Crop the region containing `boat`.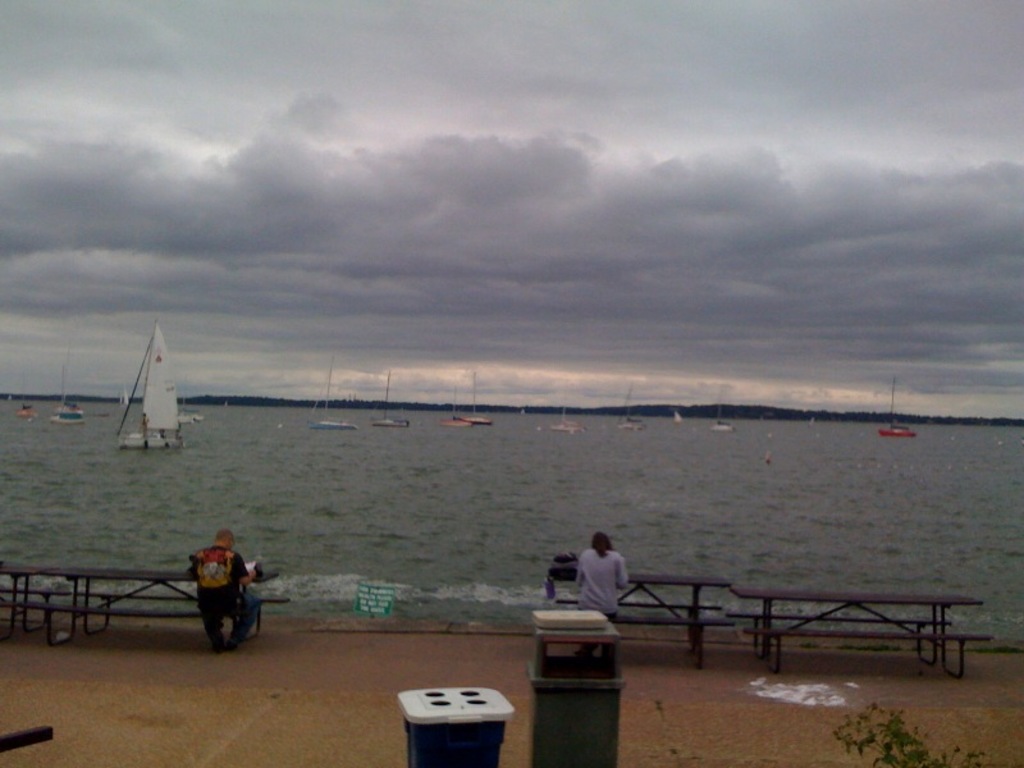
Crop region: rect(883, 429, 914, 435).
